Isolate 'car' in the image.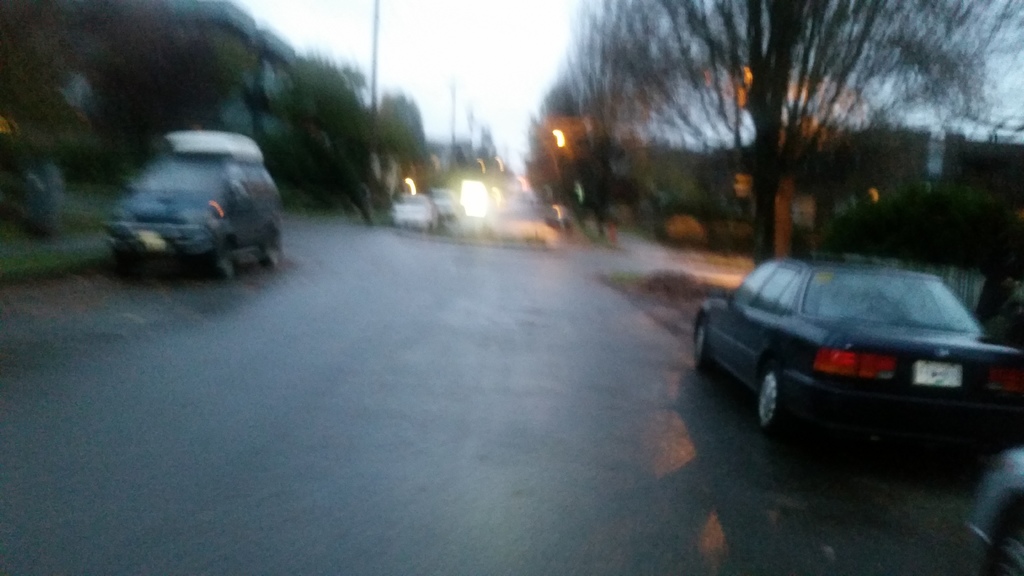
Isolated region: 428/182/462/218.
